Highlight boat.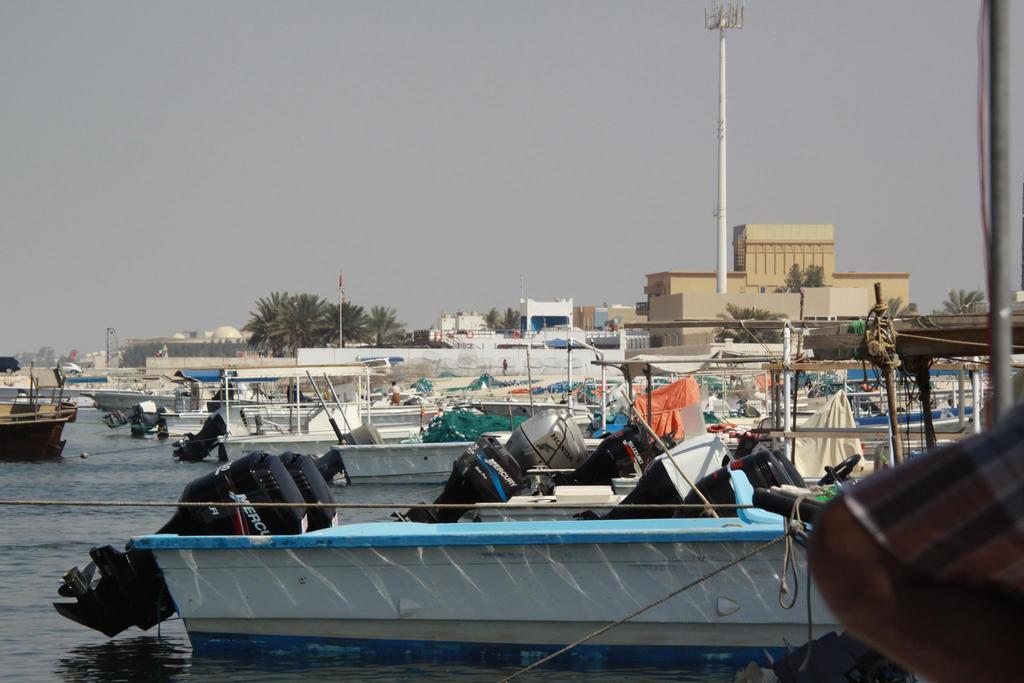
Highlighted region: 0,364,79,457.
